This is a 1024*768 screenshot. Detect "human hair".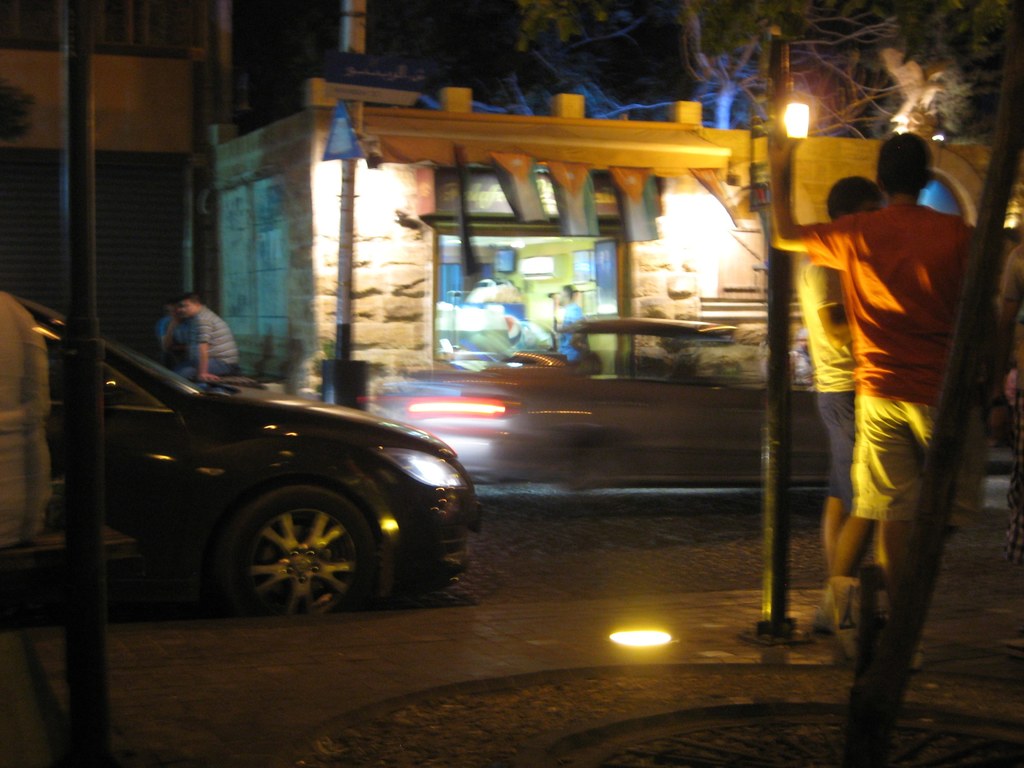
left=180, top=292, right=200, bottom=307.
